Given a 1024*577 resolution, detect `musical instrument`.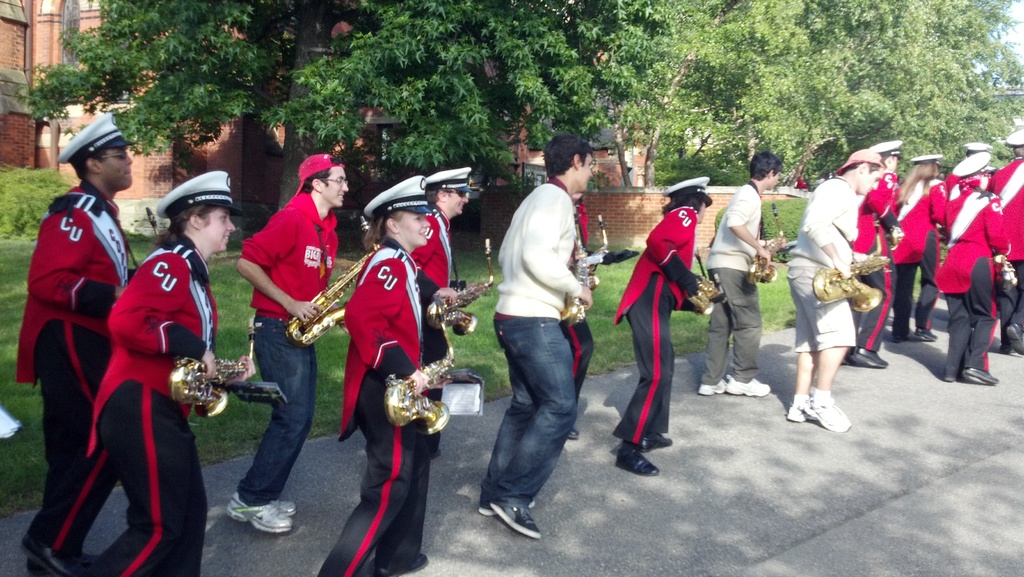
Rect(561, 220, 609, 324).
